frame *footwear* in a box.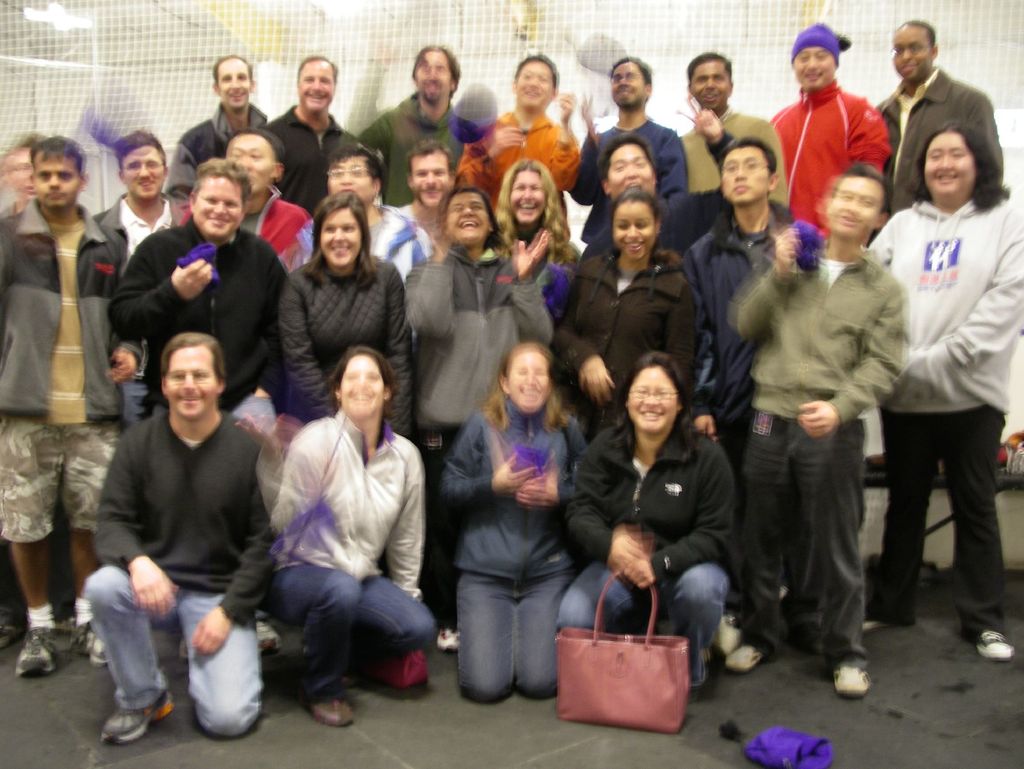
Rect(299, 692, 352, 729).
